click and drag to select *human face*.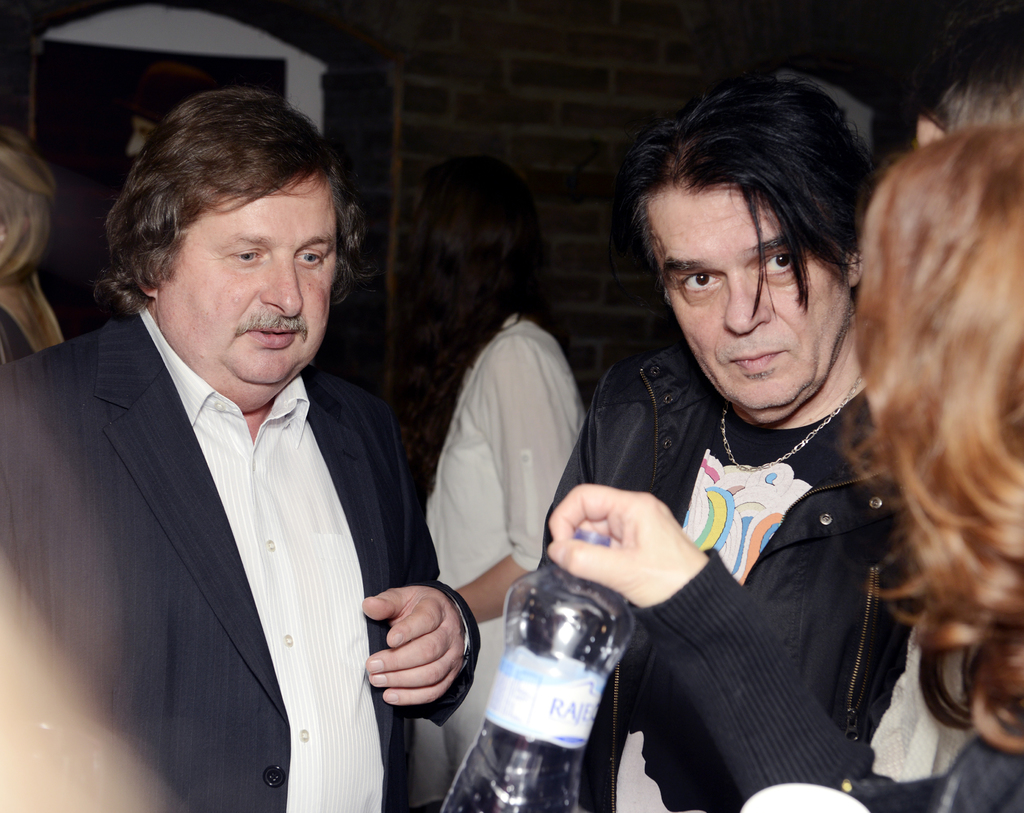
Selection: [646,189,851,408].
